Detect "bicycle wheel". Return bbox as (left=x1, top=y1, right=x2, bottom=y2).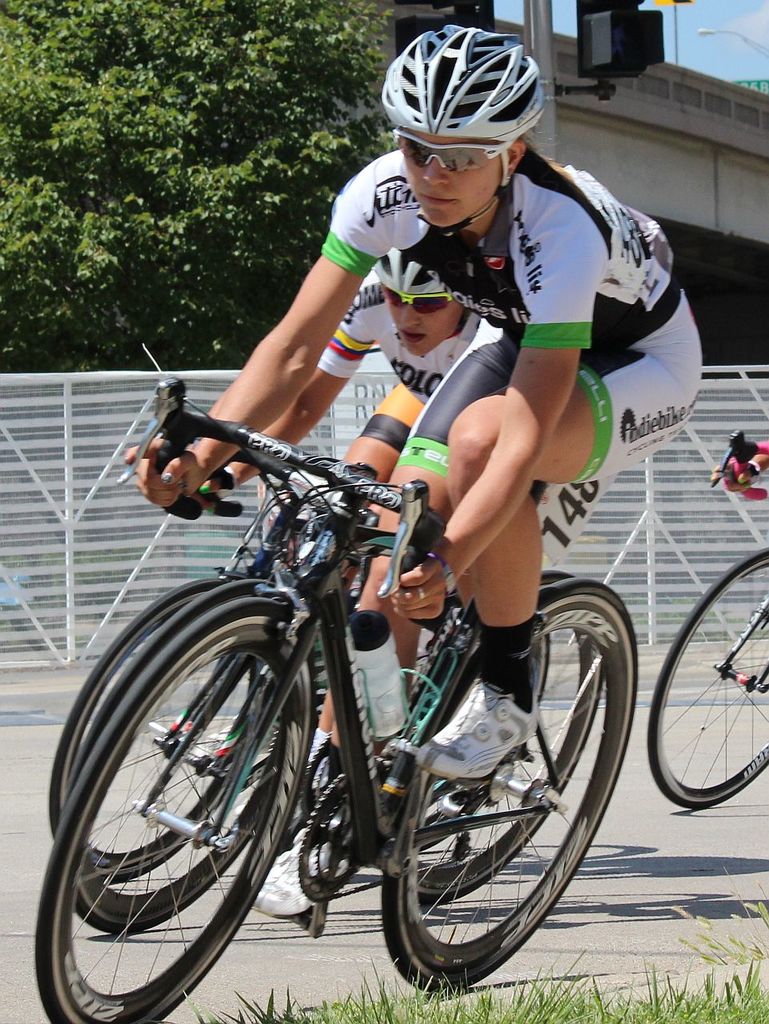
(left=47, top=574, right=299, bottom=889).
